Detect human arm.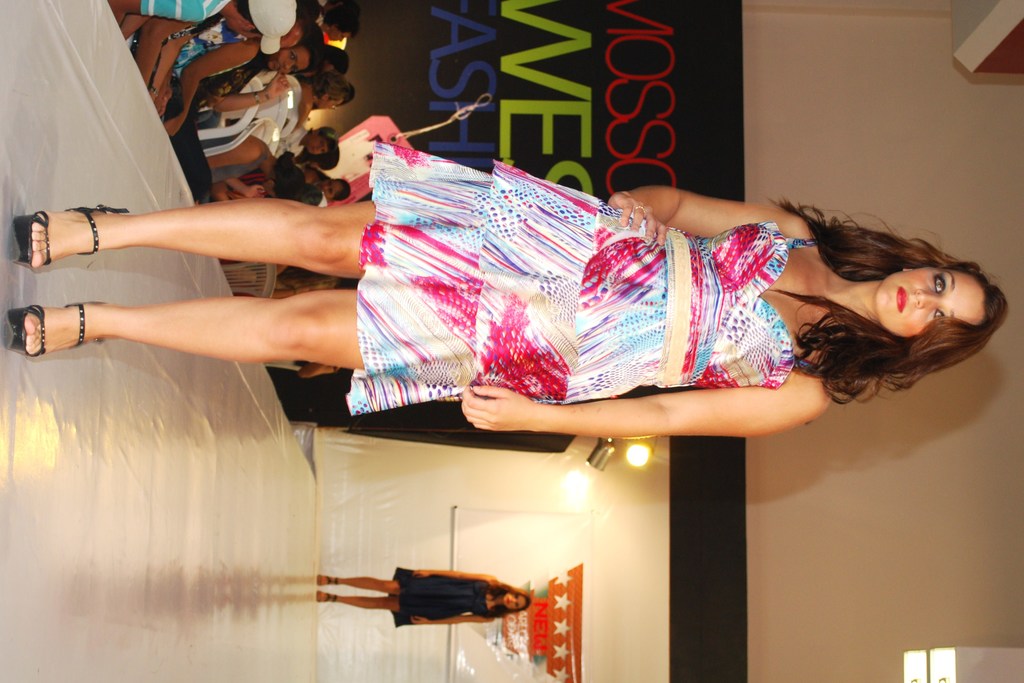
Detected at <region>410, 609, 493, 623</region>.
